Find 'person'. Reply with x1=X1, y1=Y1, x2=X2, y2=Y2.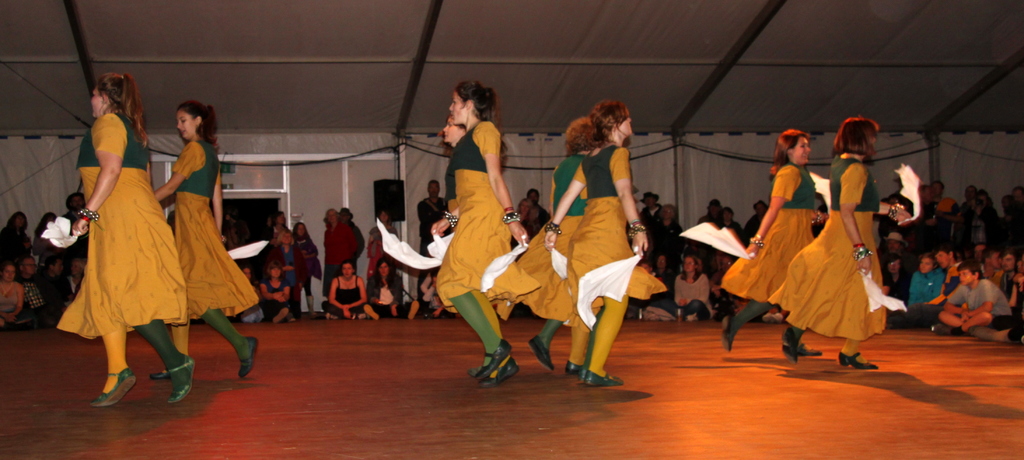
x1=33, y1=249, x2=58, y2=326.
